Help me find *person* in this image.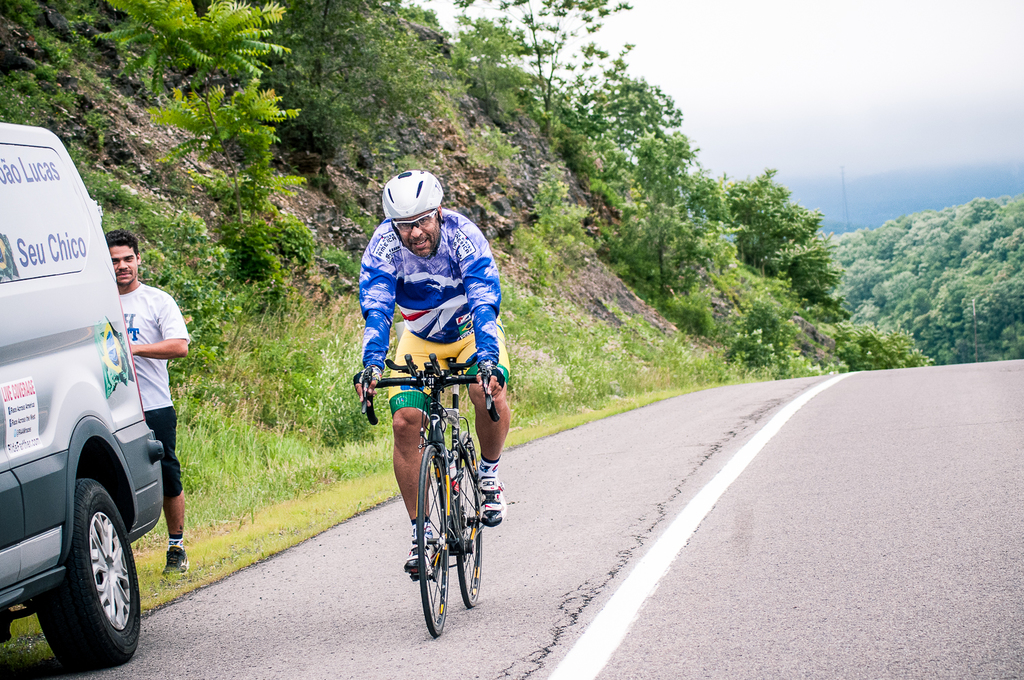
Found it: (111,232,195,582).
